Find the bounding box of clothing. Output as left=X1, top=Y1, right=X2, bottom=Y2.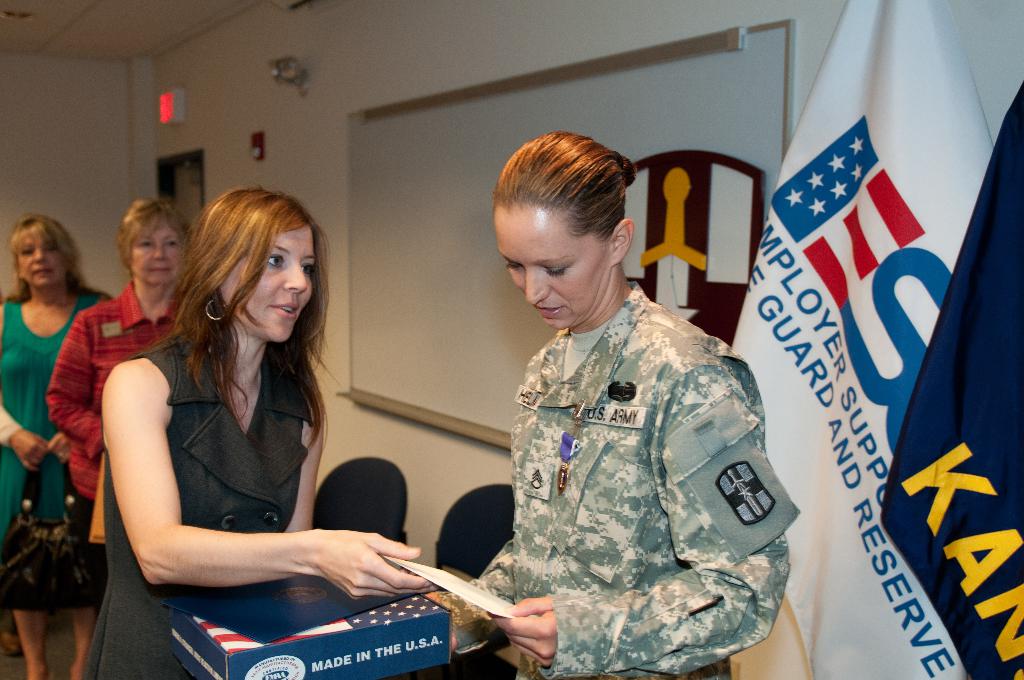
left=0, top=287, right=110, bottom=601.
